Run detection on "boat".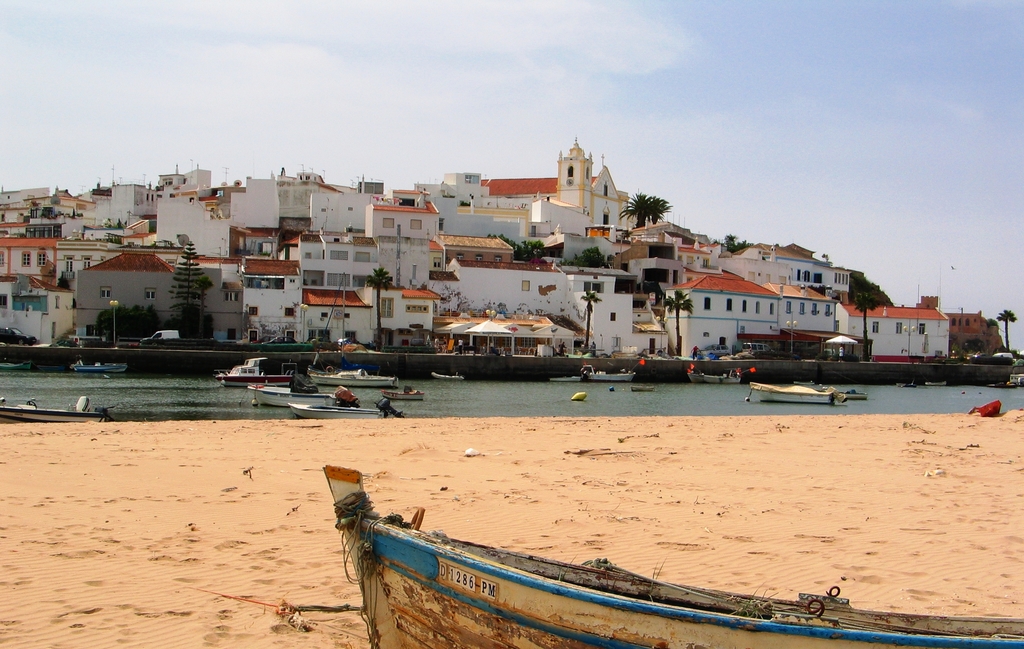
Result: 0/359/32/373.
